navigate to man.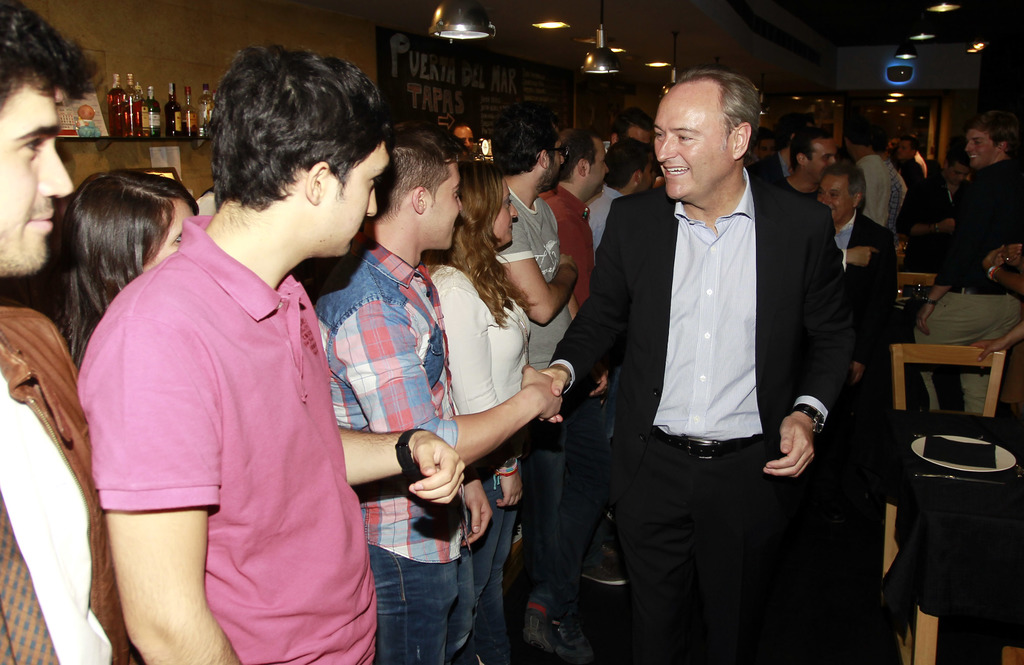
Navigation target: x1=507 y1=30 x2=858 y2=664.
